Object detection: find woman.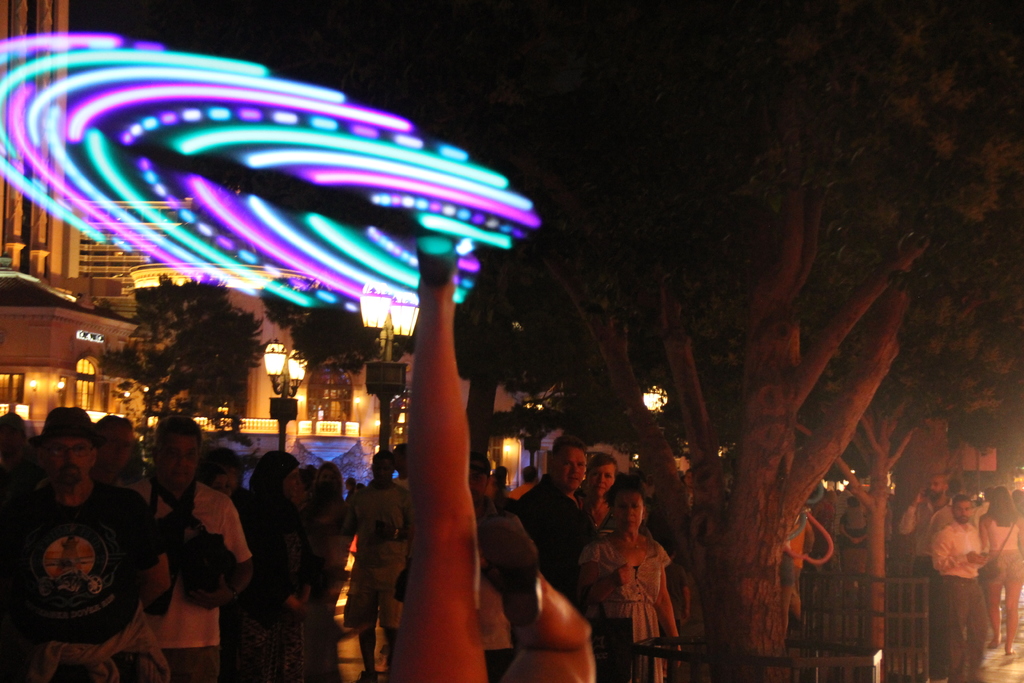
bbox=[840, 498, 870, 570].
